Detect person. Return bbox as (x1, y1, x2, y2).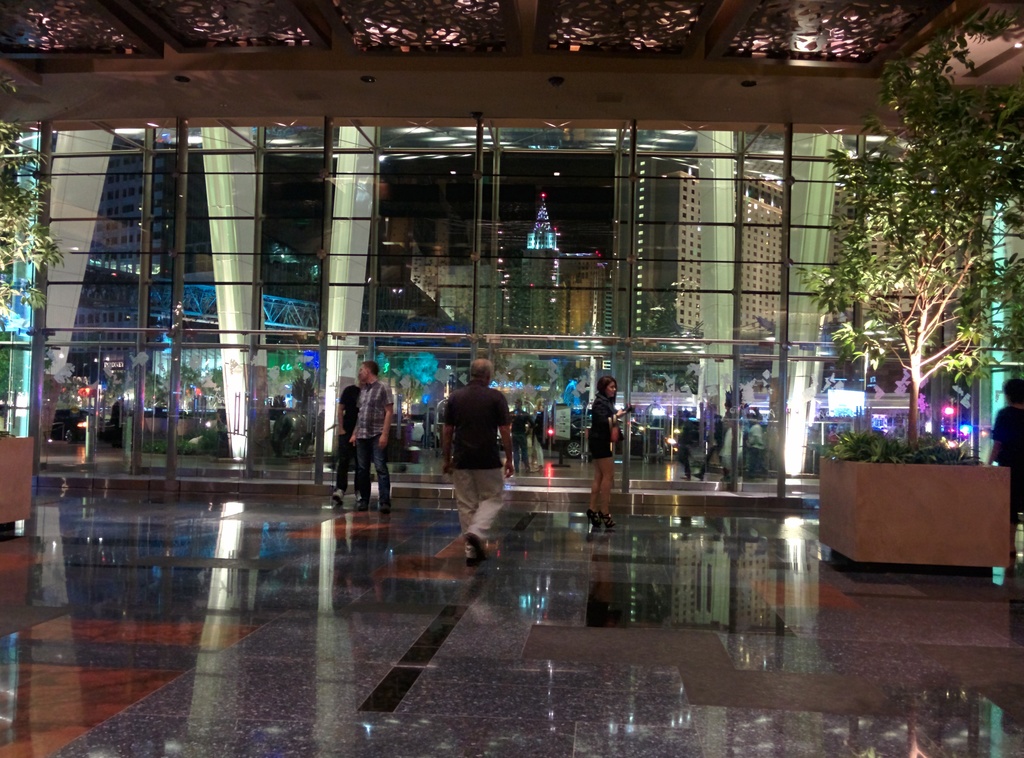
(340, 358, 394, 514).
